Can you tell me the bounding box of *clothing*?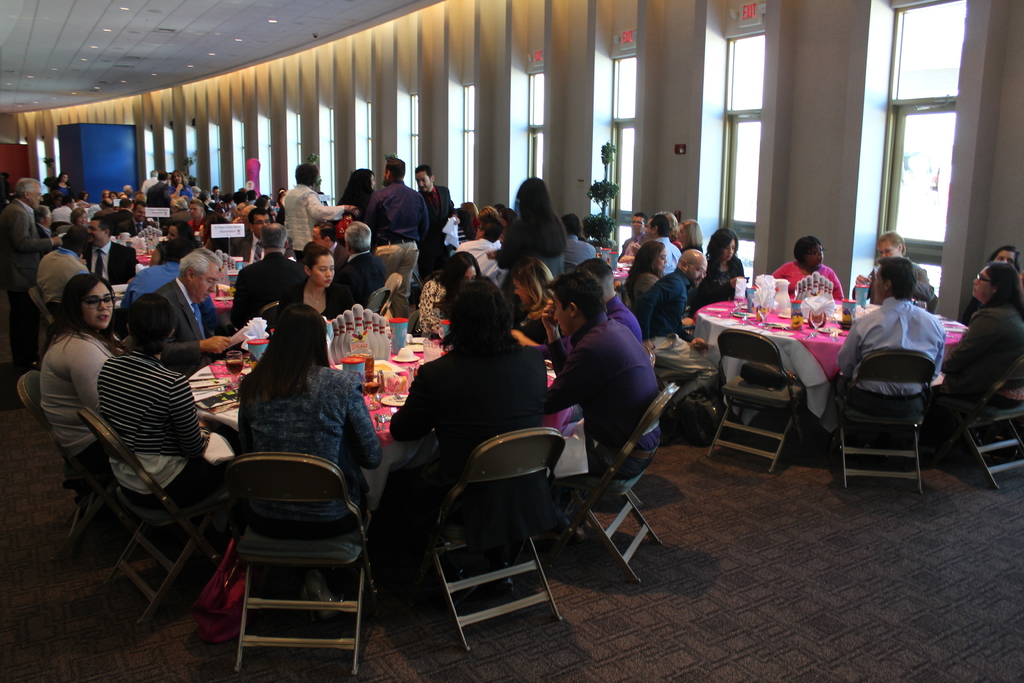
234/239/314/327.
